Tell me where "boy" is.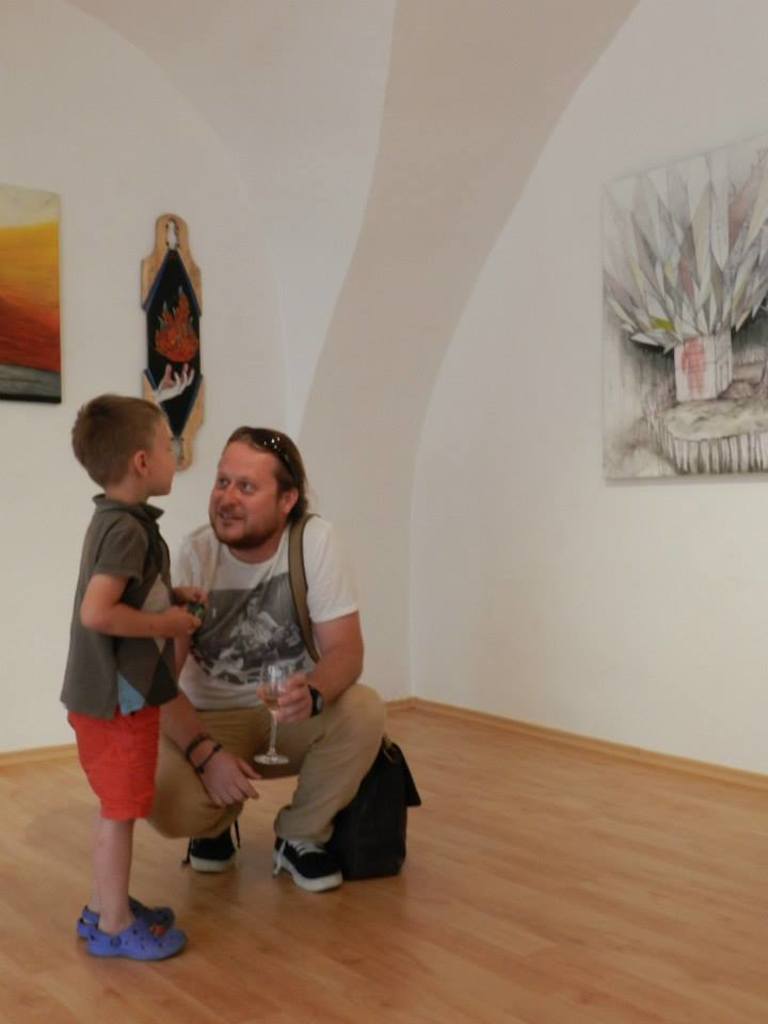
"boy" is at <bbox>62, 393, 207, 966</bbox>.
